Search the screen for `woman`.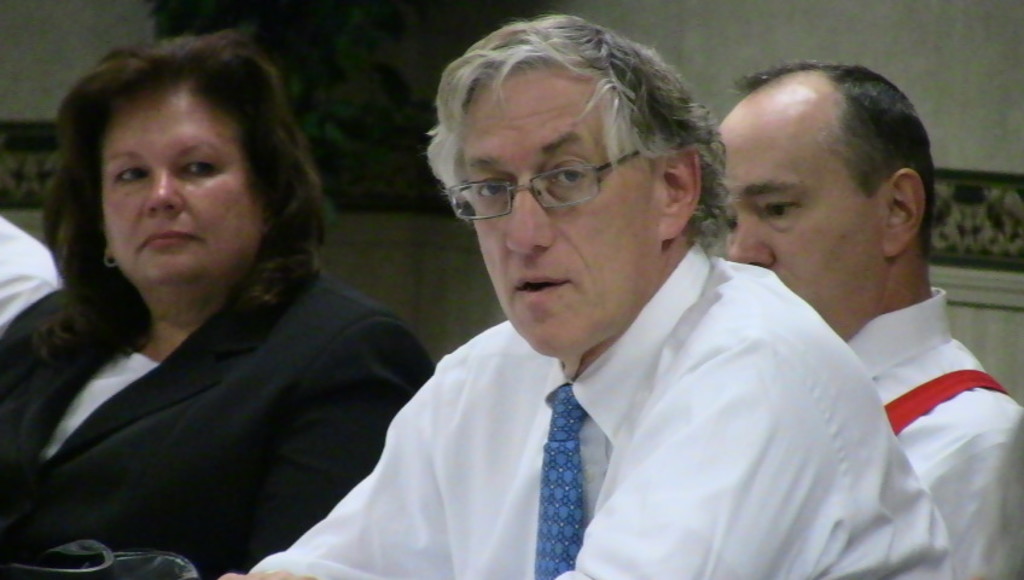
Found at rect(4, 27, 479, 574).
